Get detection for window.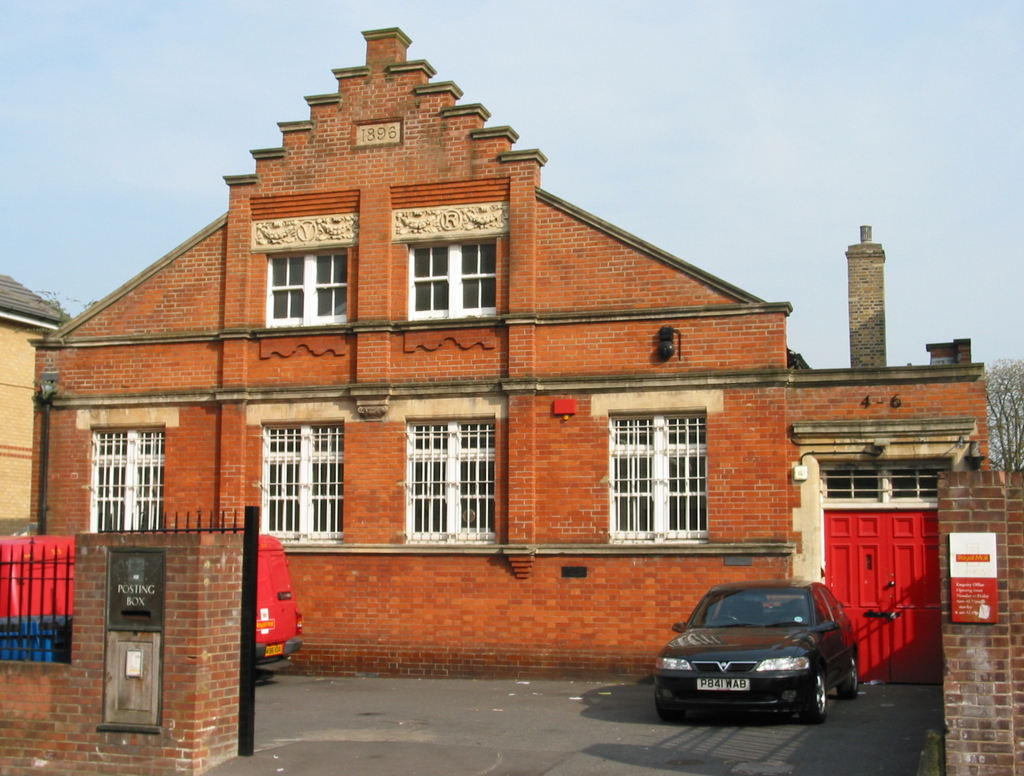
Detection: [311, 254, 348, 323].
